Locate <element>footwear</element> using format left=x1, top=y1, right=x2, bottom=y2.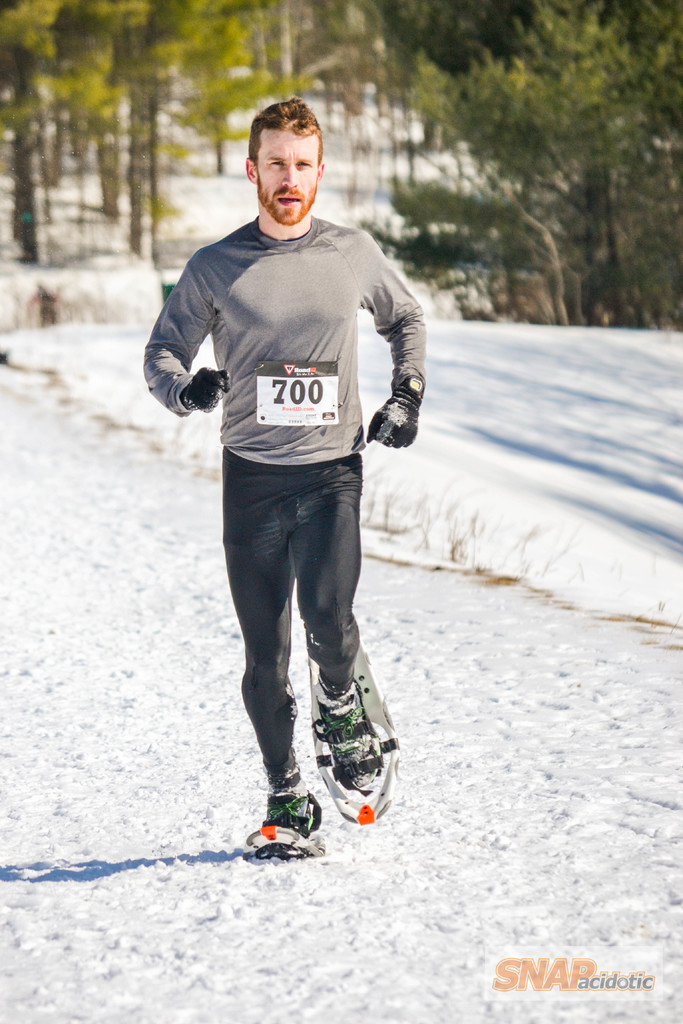
left=305, top=678, right=382, bottom=793.
